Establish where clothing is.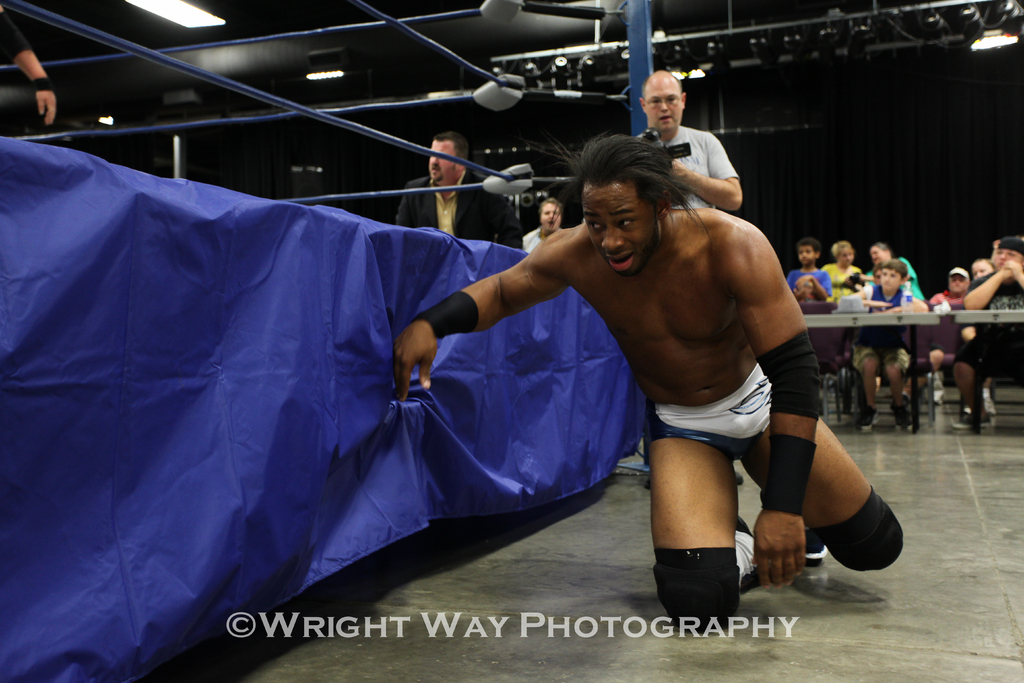
Established at region(633, 123, 742, 210).
